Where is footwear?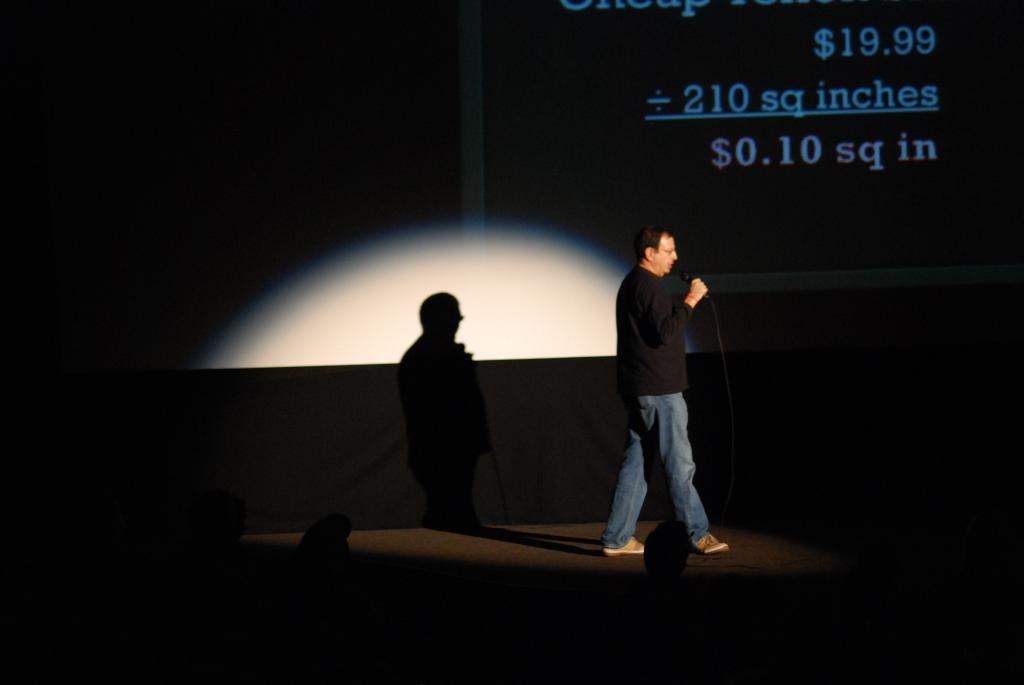
<region>607, 533, 650, 551</region>.
